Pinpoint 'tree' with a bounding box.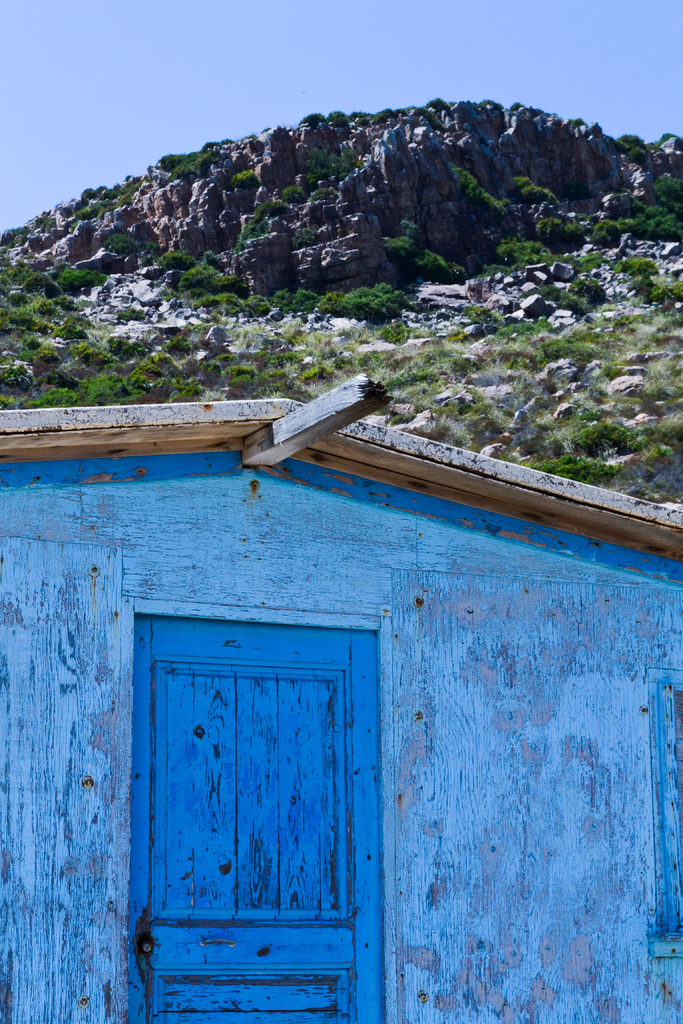
left=455, top=164, right=505, bottom=218.
